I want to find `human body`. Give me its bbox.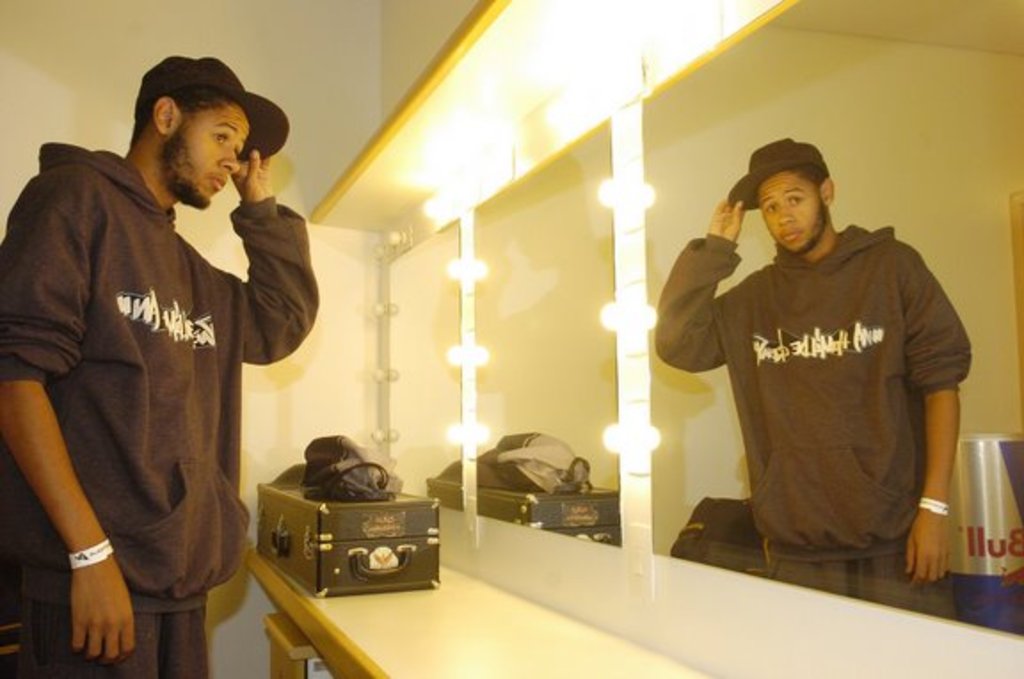
30:94:299:678.
